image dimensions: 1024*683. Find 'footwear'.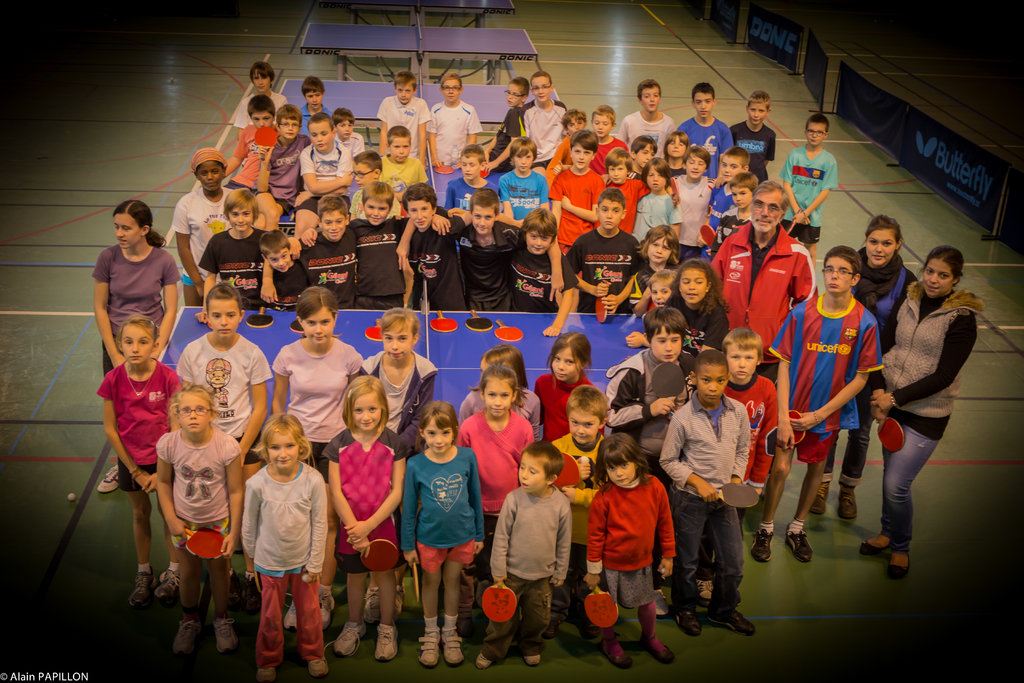
444, 631, 465, 662.
